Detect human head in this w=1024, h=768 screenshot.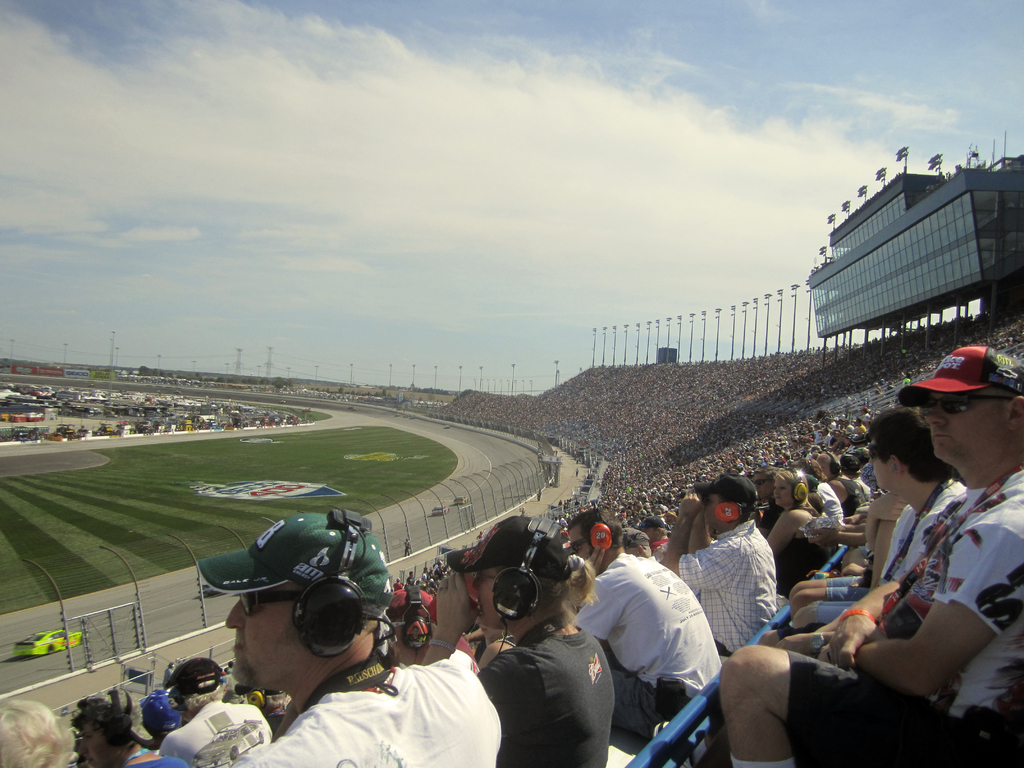
Detection: locate(869, 406, 940, 493).
